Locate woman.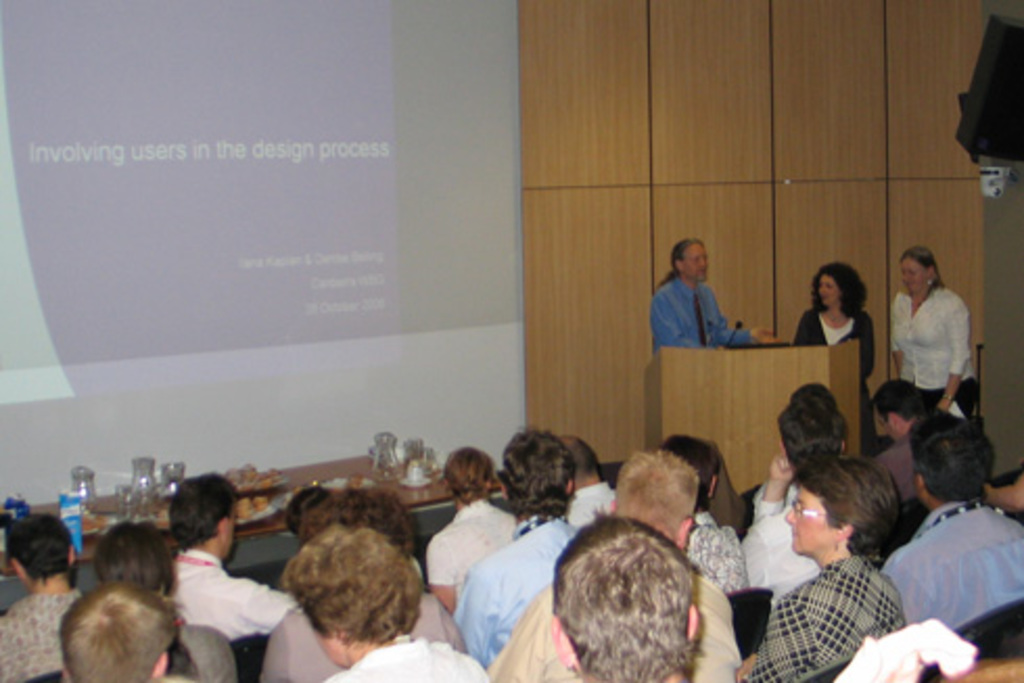
Bounding box: 646/234/805/380.
